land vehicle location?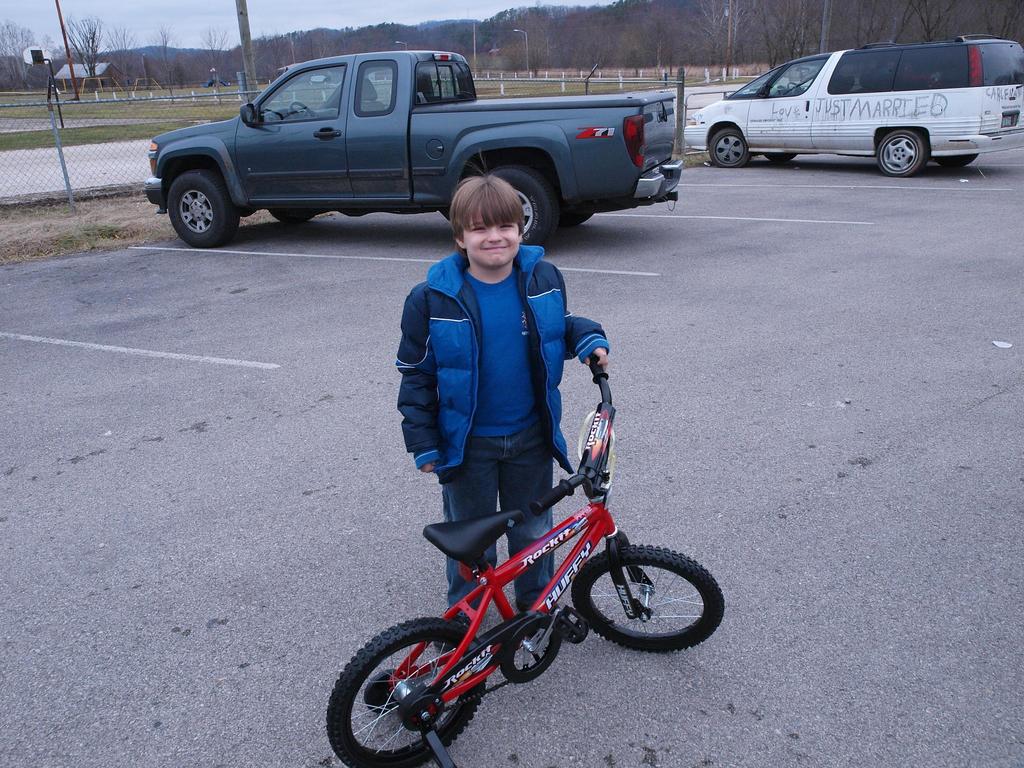
[left=132, top=46, right=682, bottom=232]
